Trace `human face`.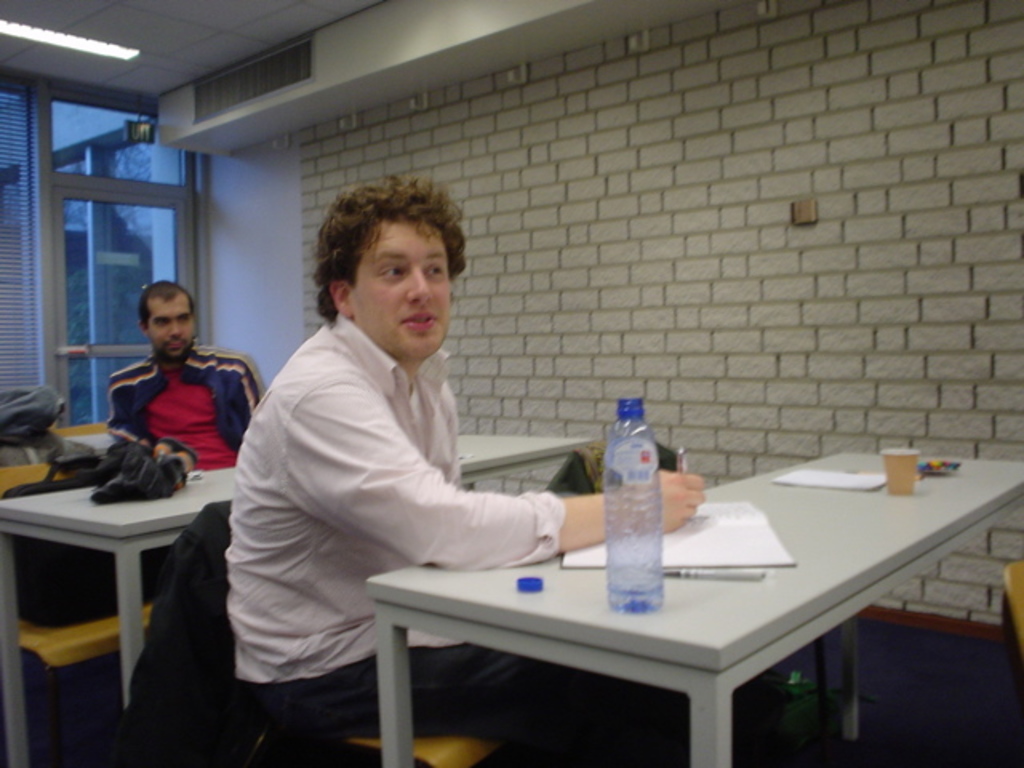
Traced to (left=349, top=222, right=454, bottom=355).
